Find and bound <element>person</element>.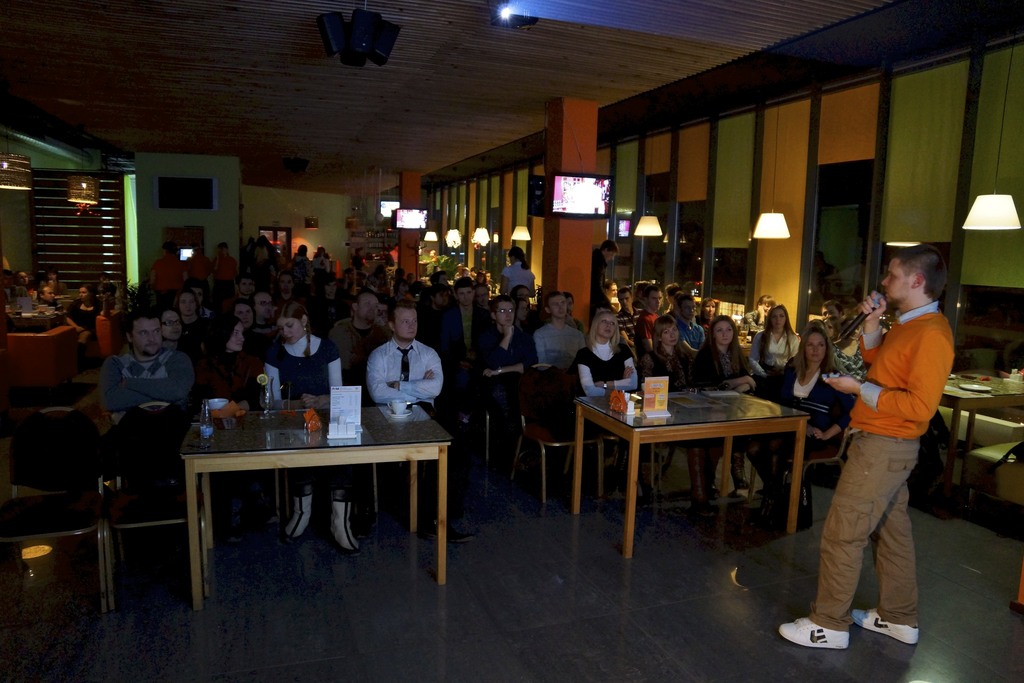
Bound: 742:294:776:334.
